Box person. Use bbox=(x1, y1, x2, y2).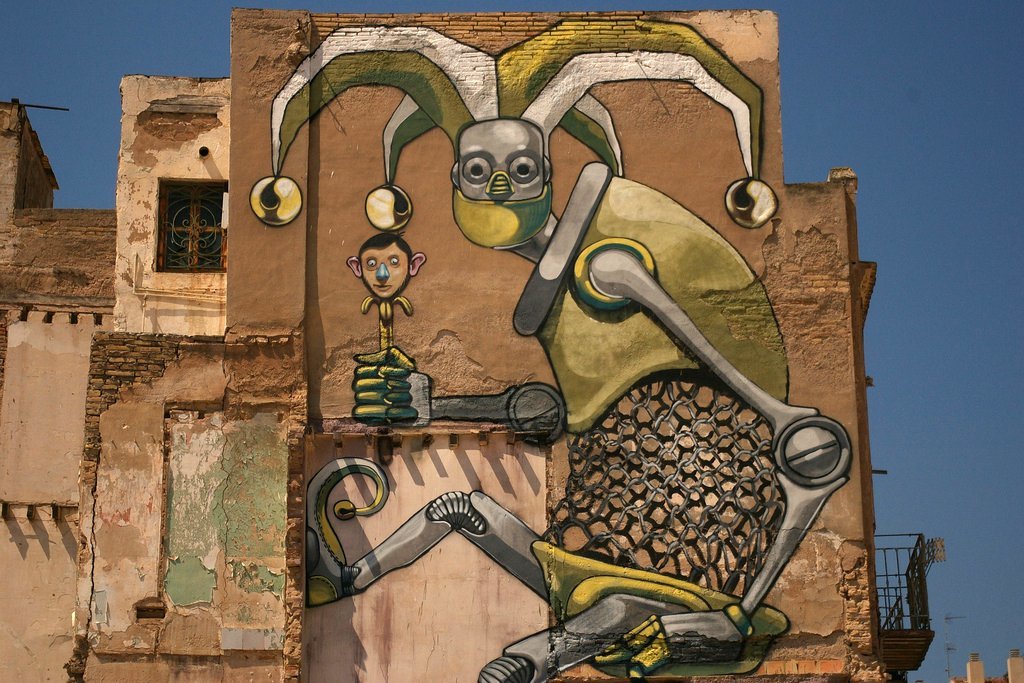
bbox=(348, 231, 429, 304).
